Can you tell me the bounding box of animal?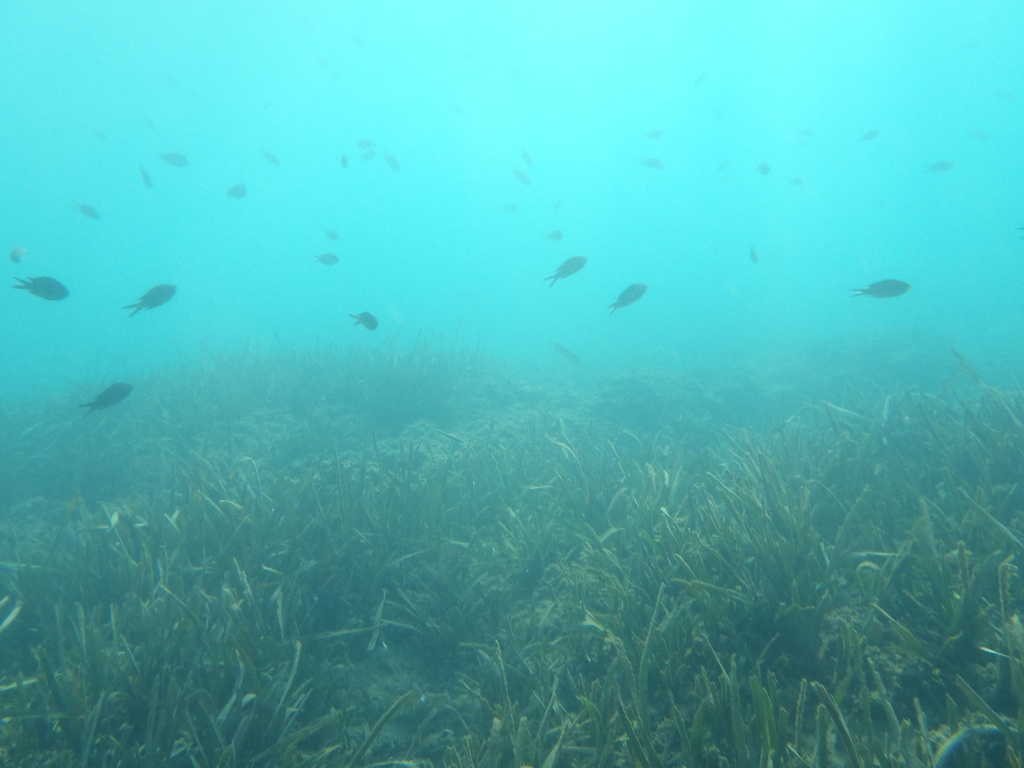
bbox=[12, 276, 70, 306].
